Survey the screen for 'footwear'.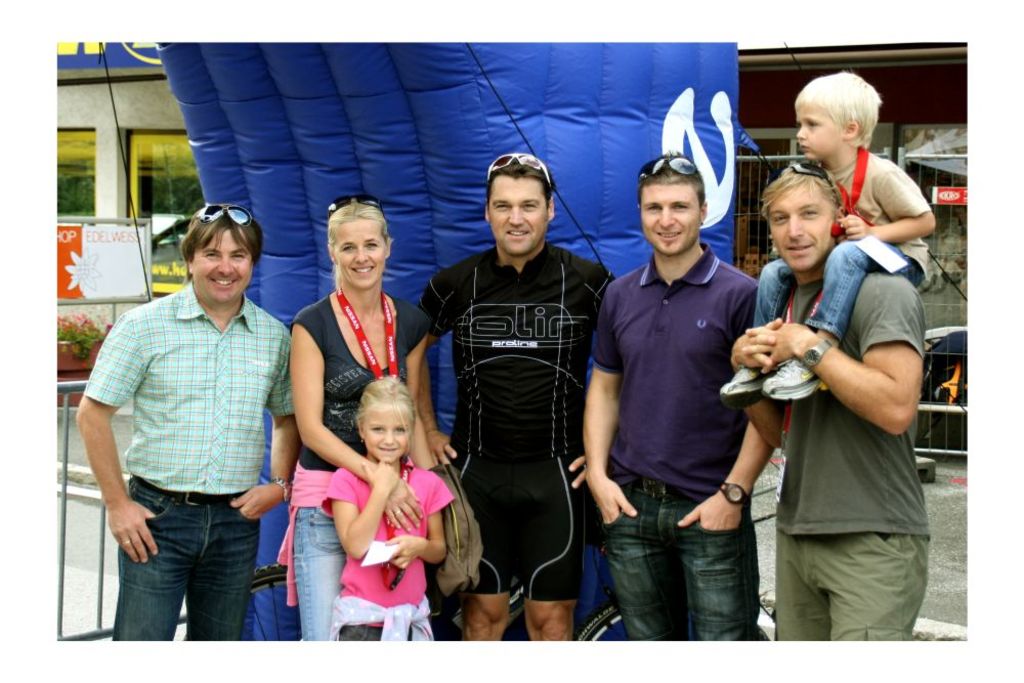
Survey found: 717,362,765,411.
